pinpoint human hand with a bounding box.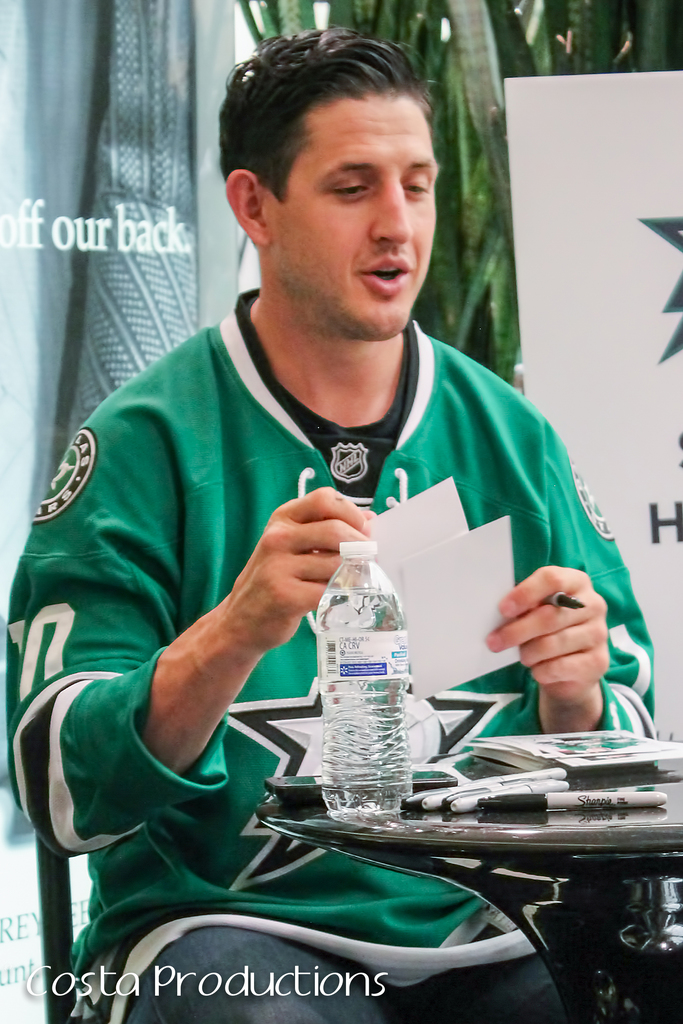
229,484,377,652.
